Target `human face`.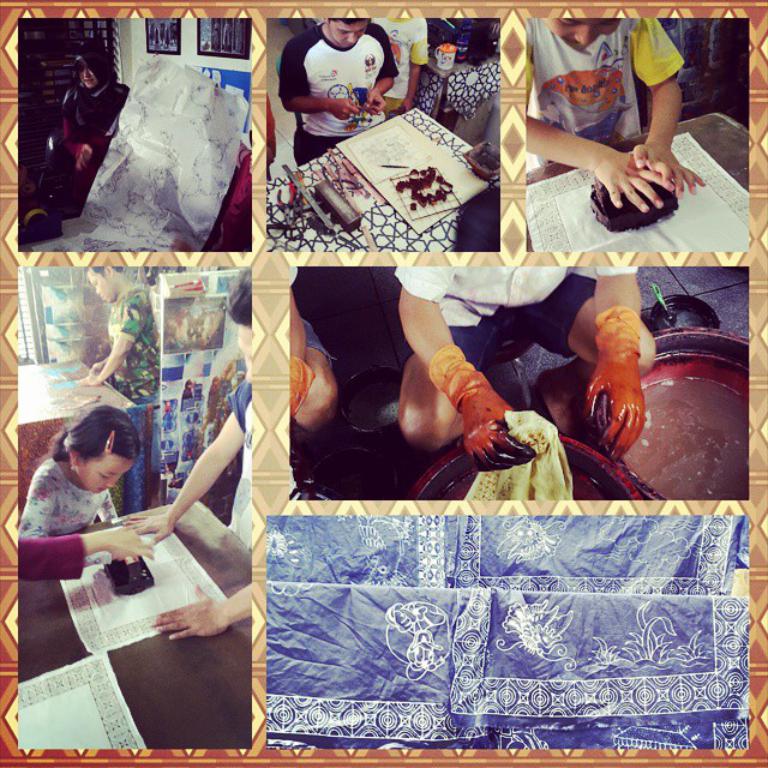
Target region: 541 17 620 44.
